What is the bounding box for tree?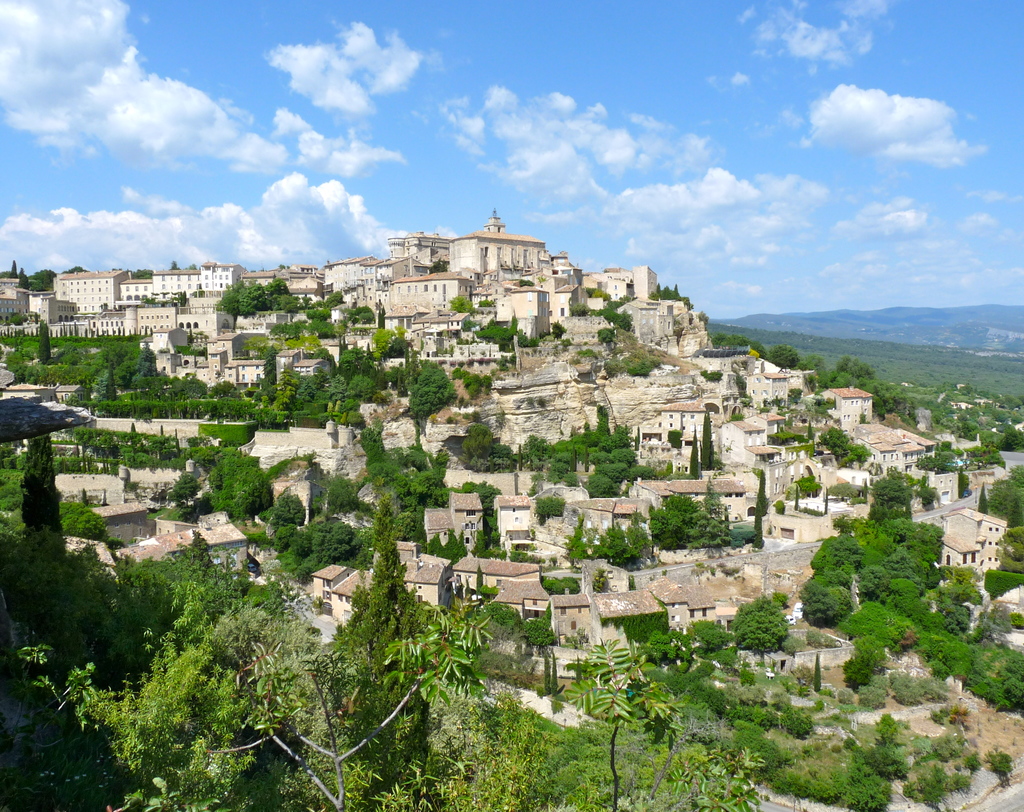
x1=618 y1=609 x2=669 y2=634.
